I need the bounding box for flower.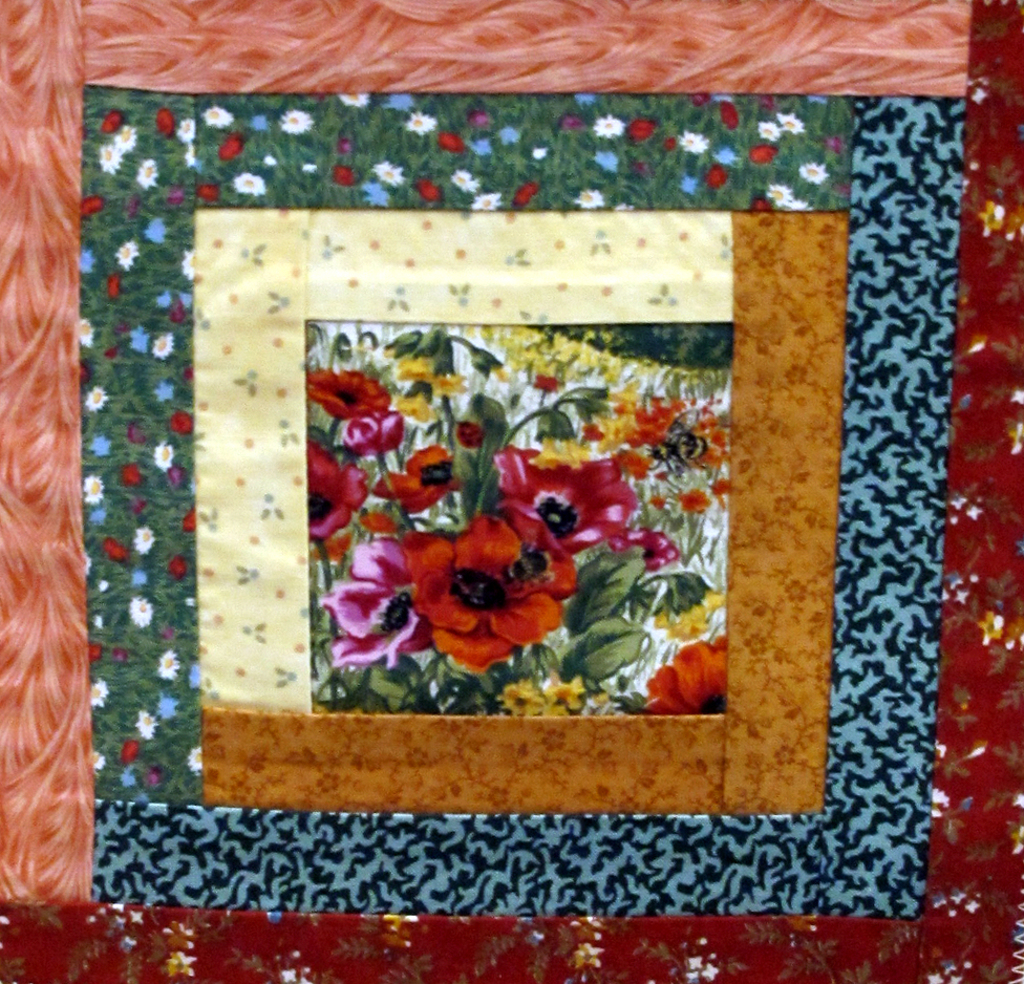
Here it is: [x1=89, y1=437, x2=108, y2=457].
